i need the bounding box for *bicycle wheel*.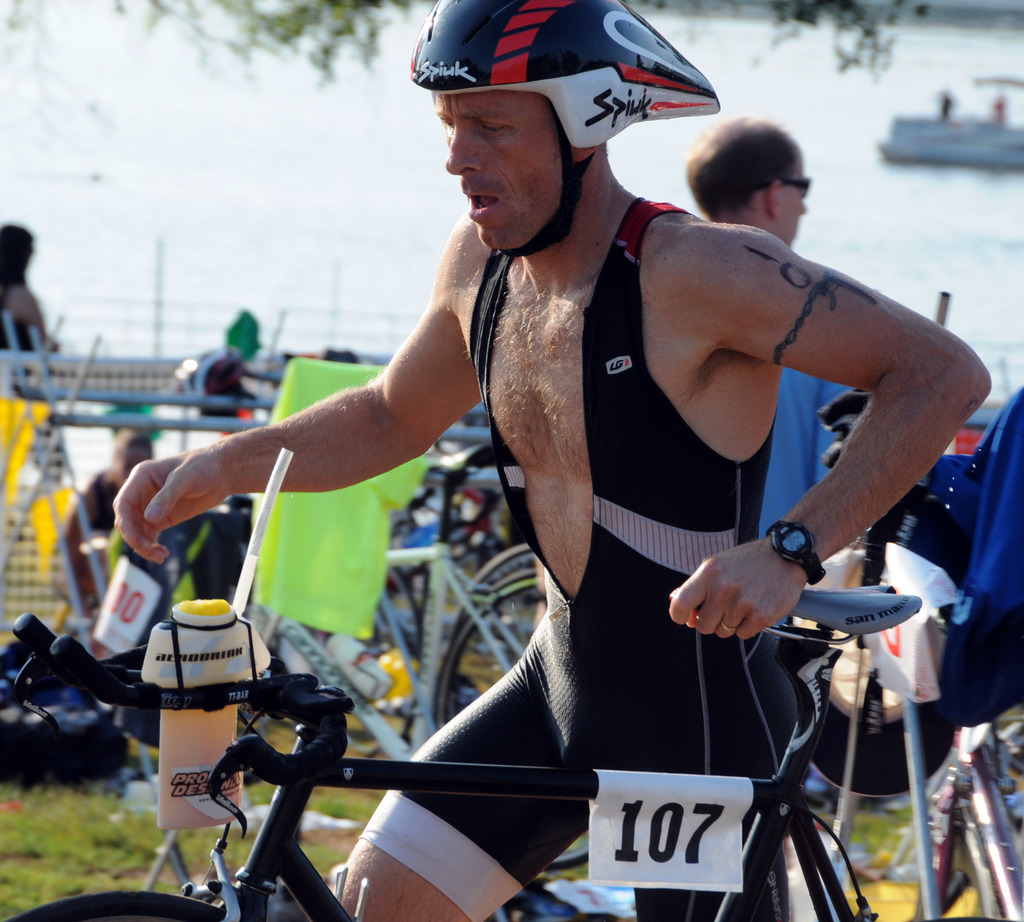
Here it is: l=438, t=527, r=550, b=712.
